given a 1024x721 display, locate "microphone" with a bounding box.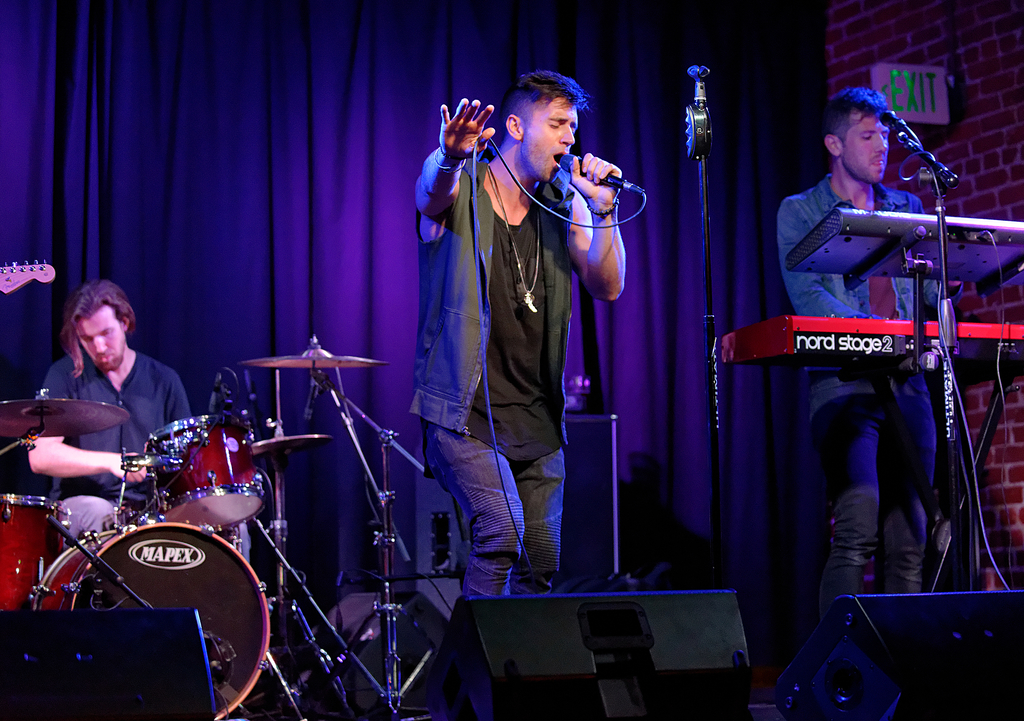
Located: {"x1": 560, "y1": 140, "x2": 643, "y2": 213}.
